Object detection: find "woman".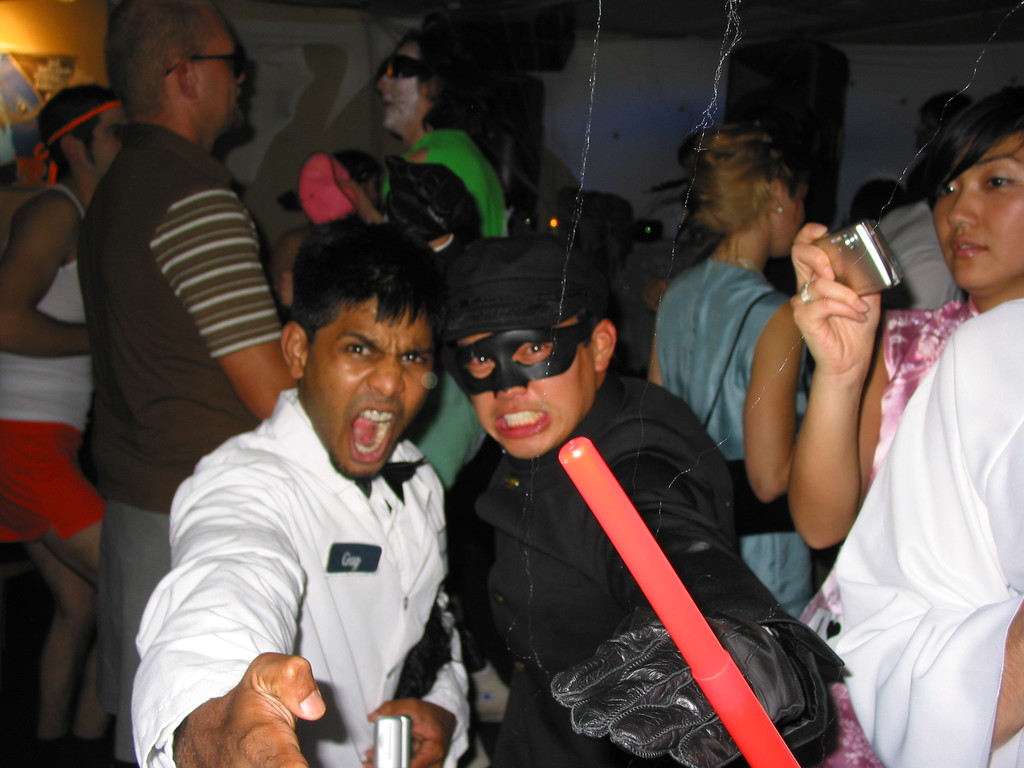
(641,122,846,627).
